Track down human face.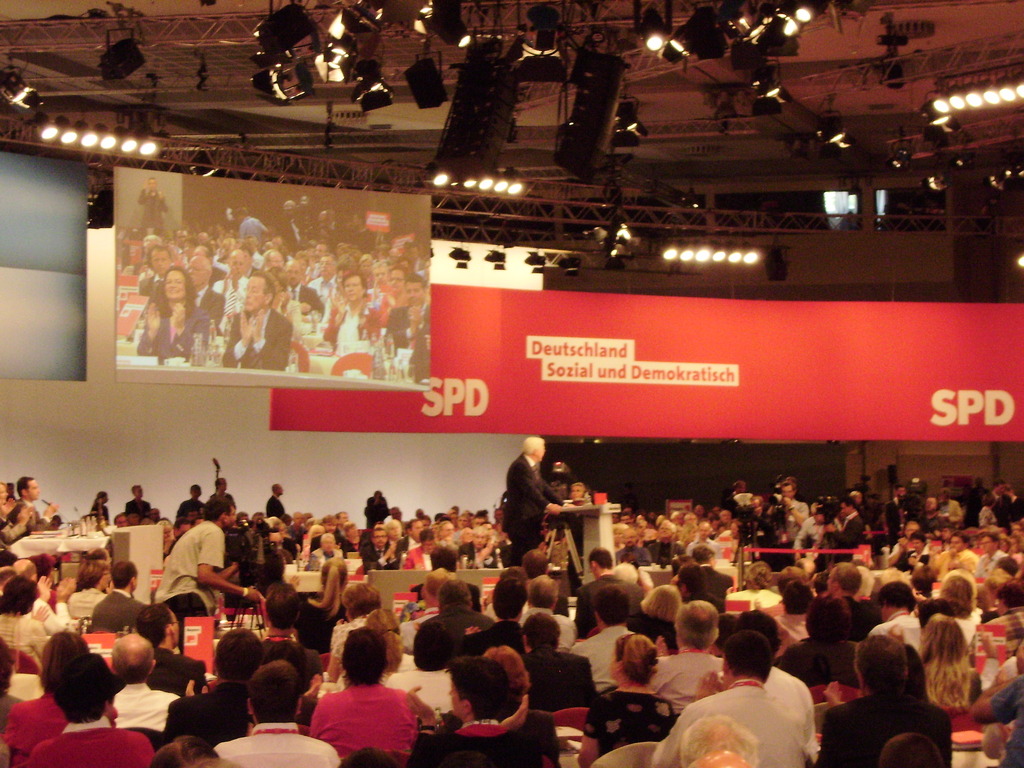
Tracked to (838,505,849,516).
